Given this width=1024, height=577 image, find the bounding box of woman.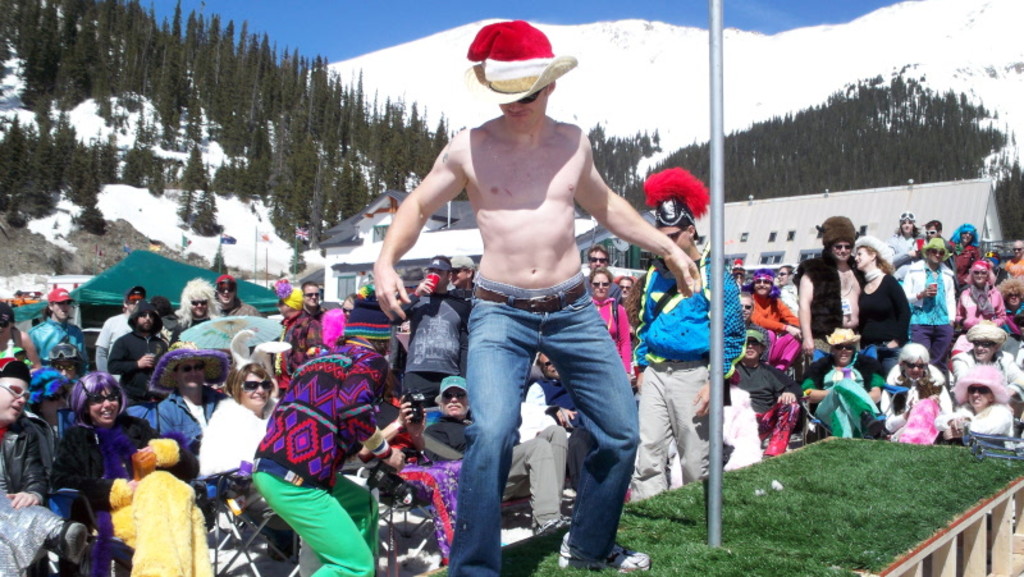
[590, 269, 635, 379].
